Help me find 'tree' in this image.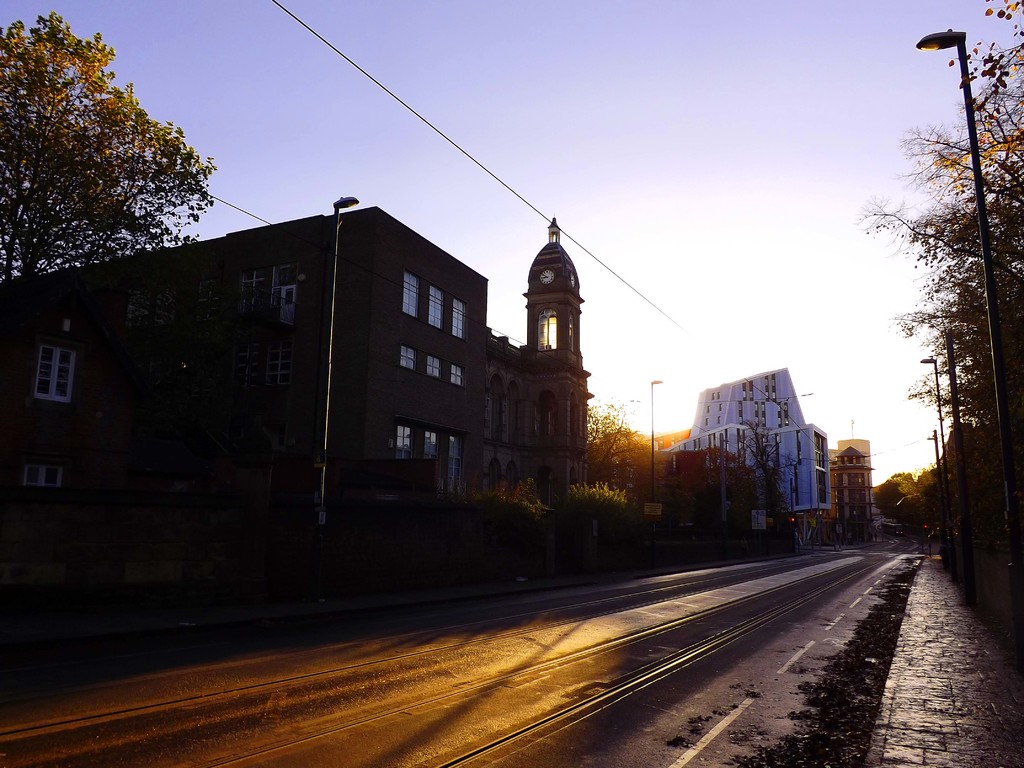
Found it: <region>10, 22, 231, 297</region>.
